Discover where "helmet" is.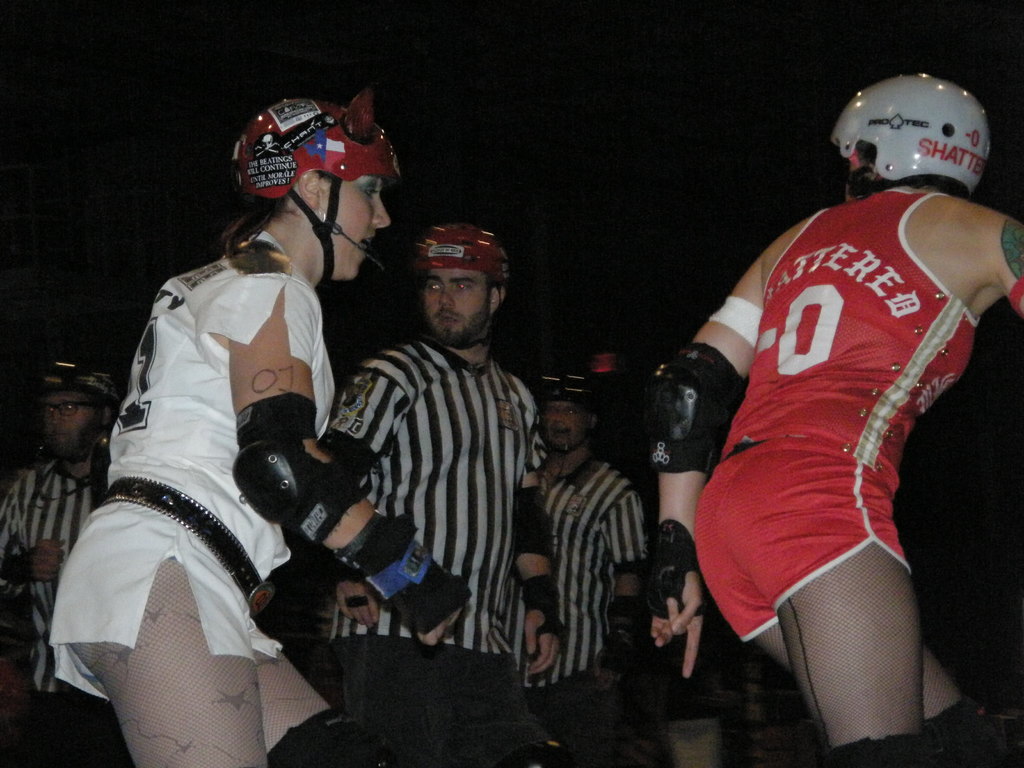
Discovered at (32,360,132,463).
